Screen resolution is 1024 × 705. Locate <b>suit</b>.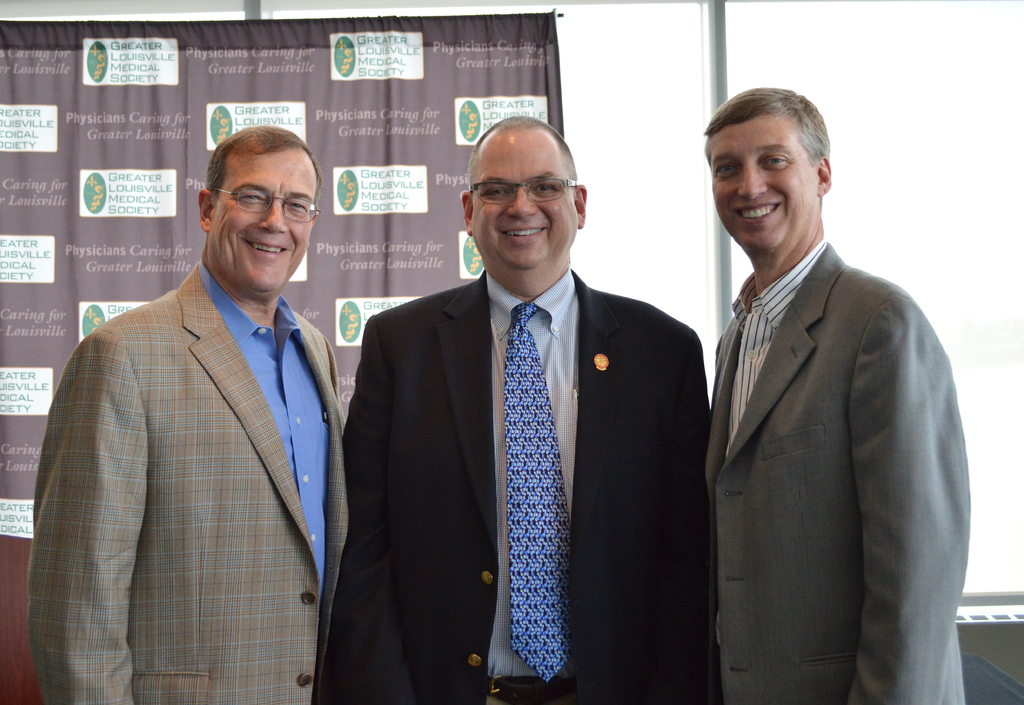
[700,229,972,704].
